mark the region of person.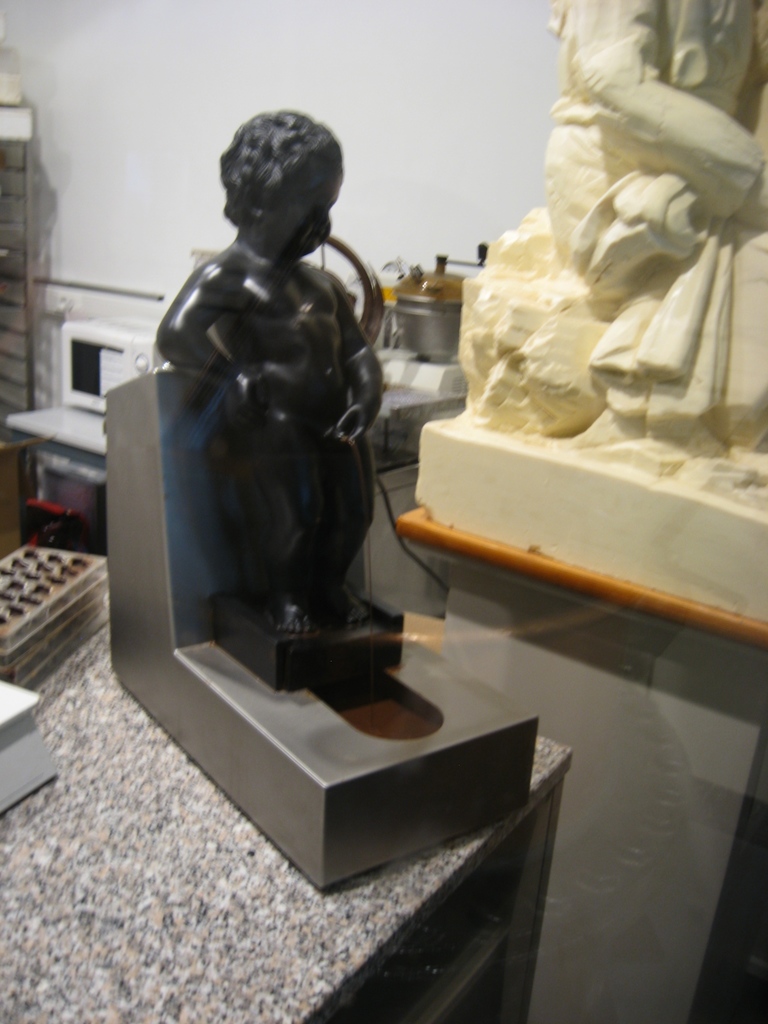
Region: x1=550, y1=0, x2=767, y2=447.
